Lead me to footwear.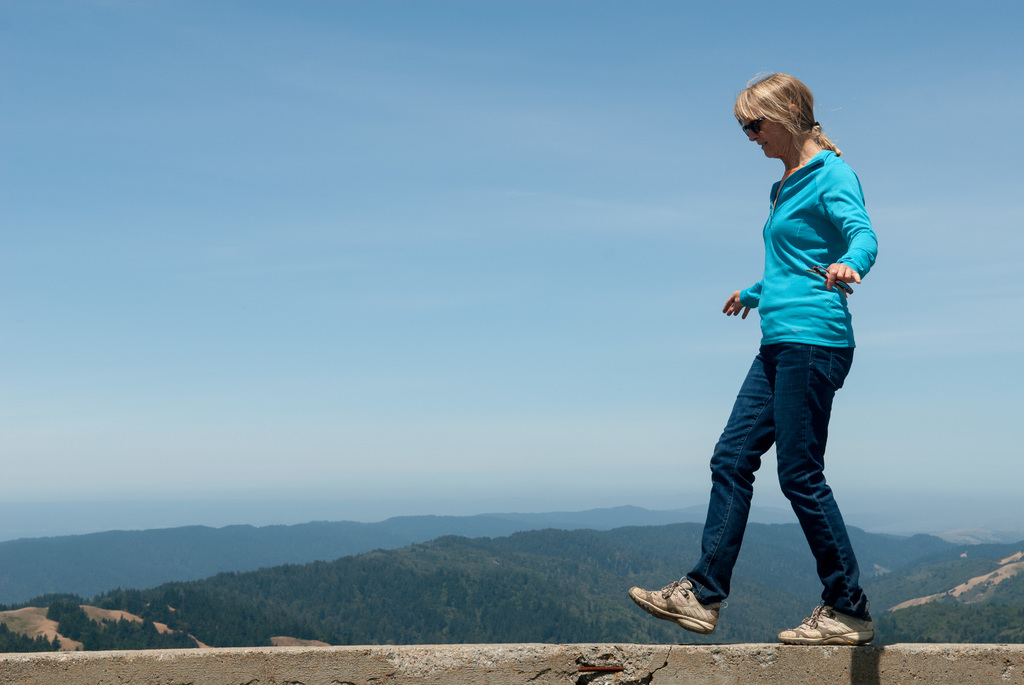
Lead to {"x1": 627, "y1": 571, "x2": 721, "y2": 636}.
